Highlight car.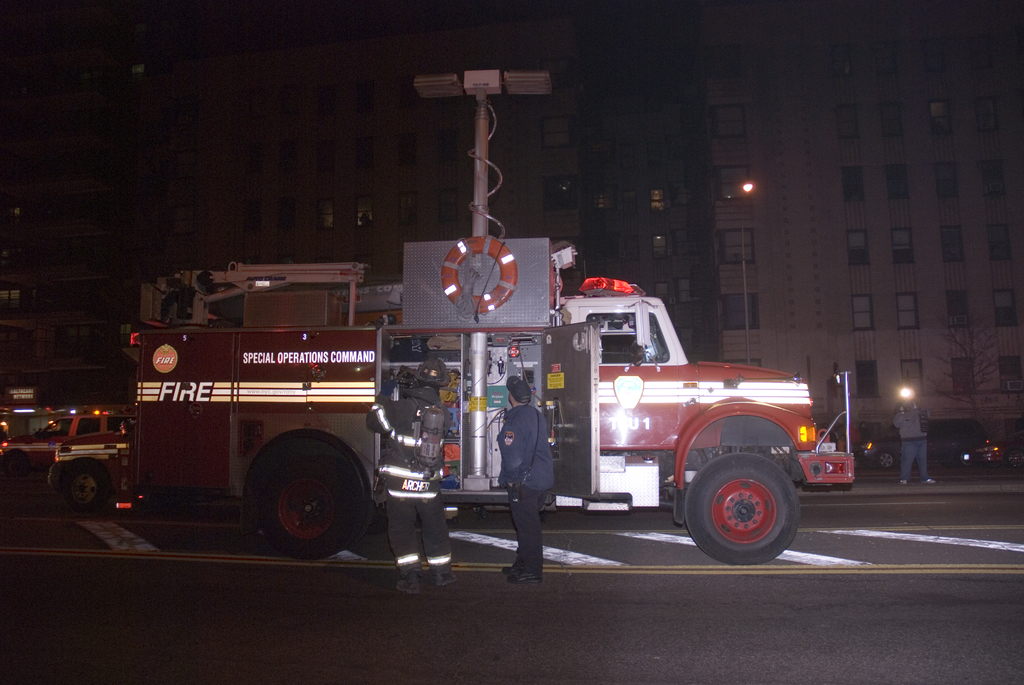
Highlighted region: bbox=[5, 412, 125, 471].
